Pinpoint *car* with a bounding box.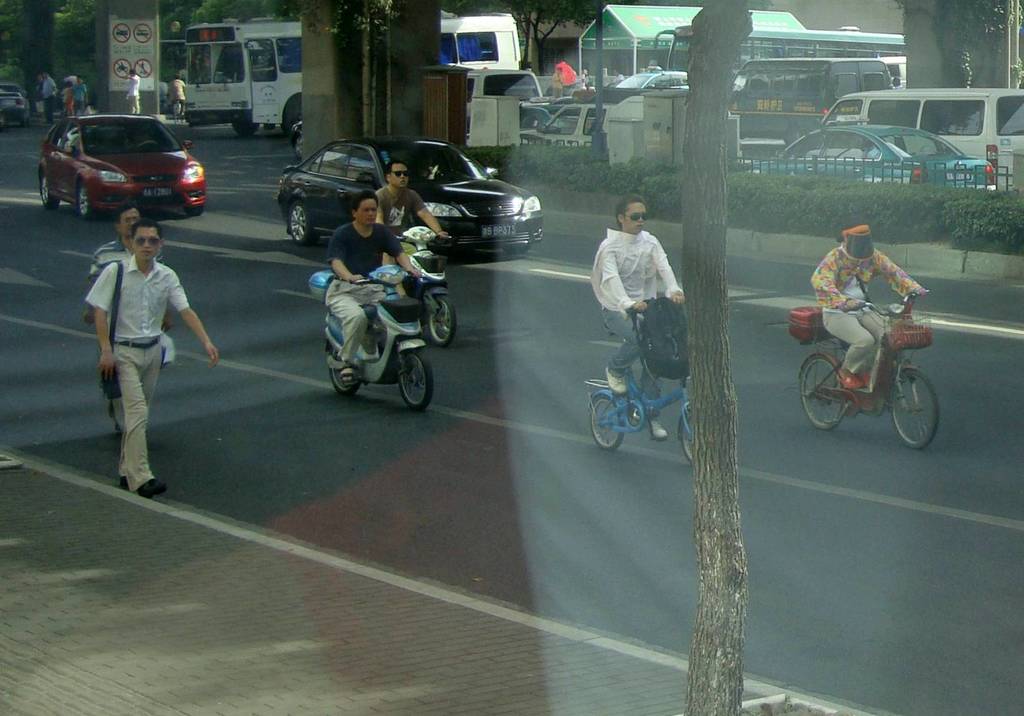
x1=520 y1=102 x2=552 y2=144.
